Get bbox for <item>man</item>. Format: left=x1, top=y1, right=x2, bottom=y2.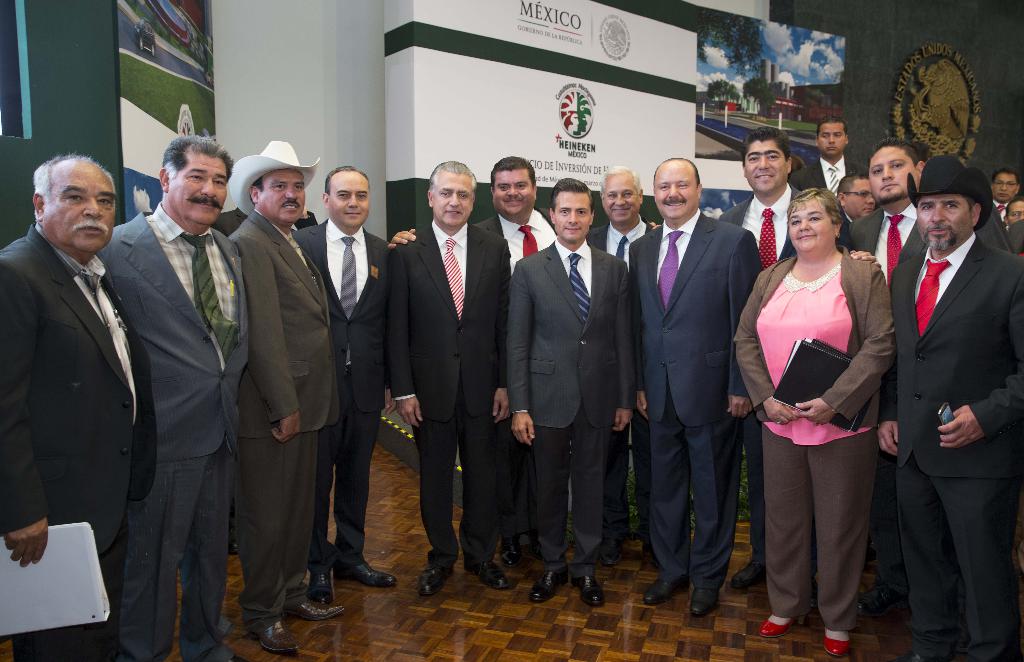
left=99, top=134, right=246, bottom=661.
